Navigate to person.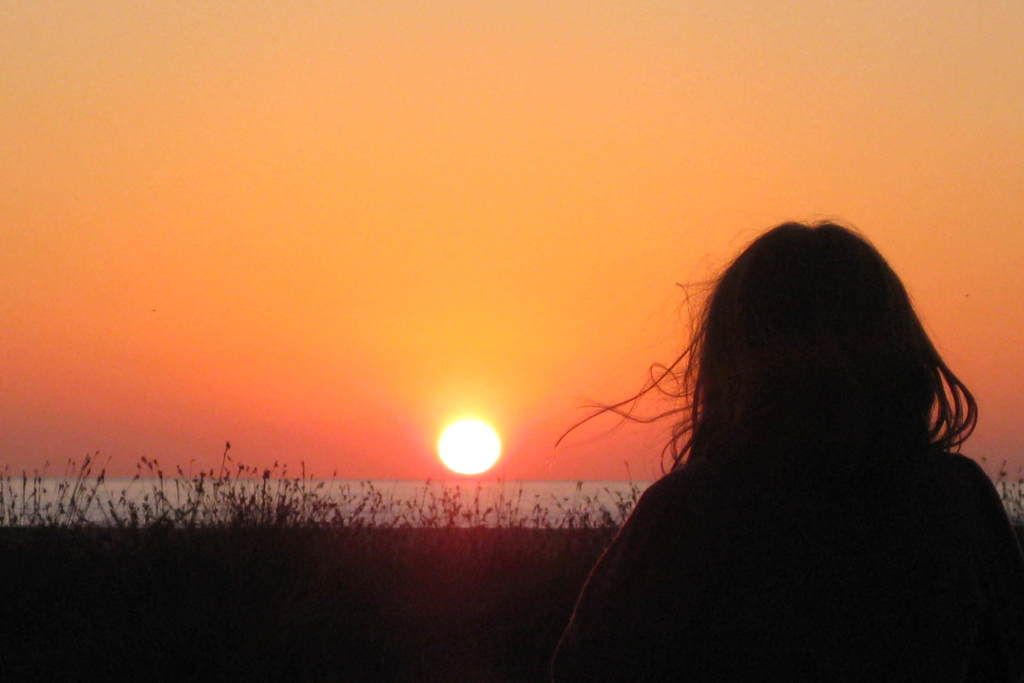
Navigation target: [540, 186, 1016, 682].
